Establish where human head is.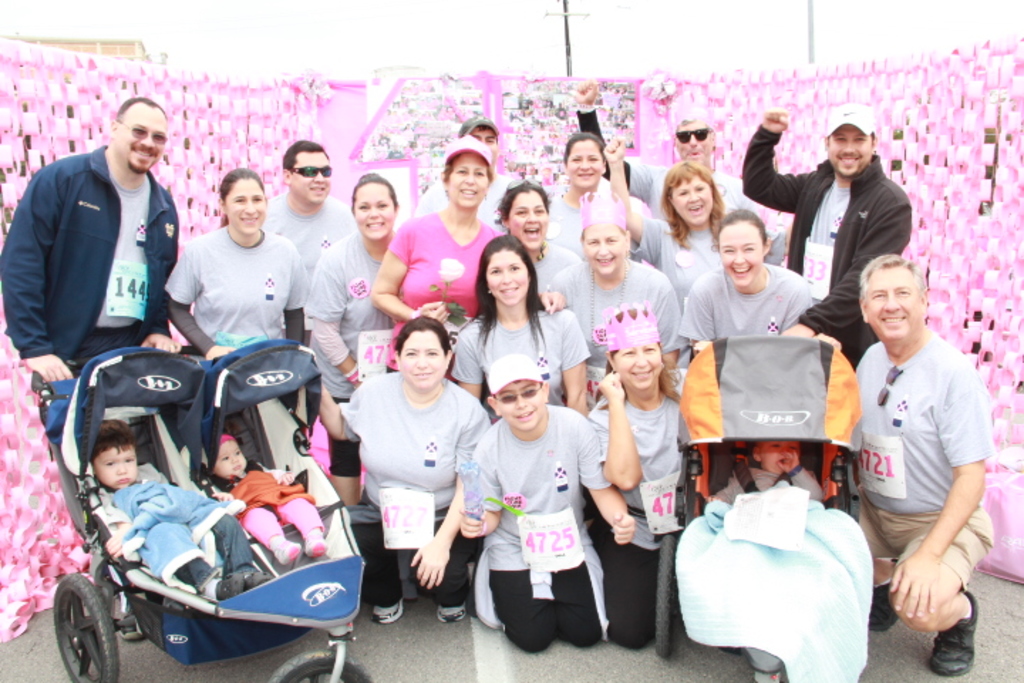
Established at x1=351, y1=169, x2=401, y2=240.
